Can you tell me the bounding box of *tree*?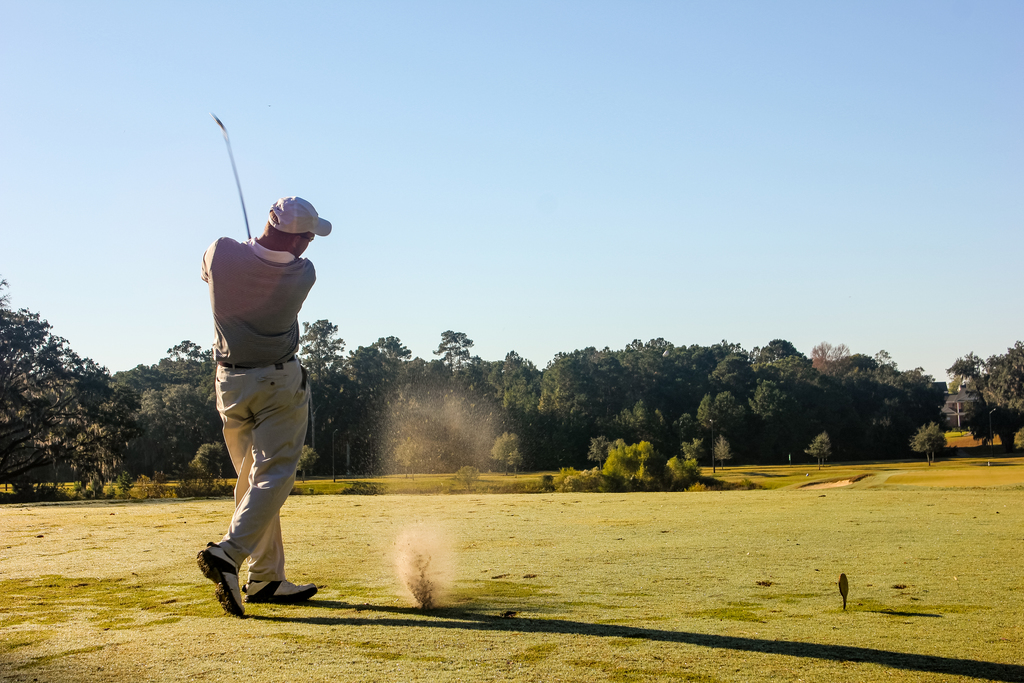
detection(0, 283, 137, 476).
